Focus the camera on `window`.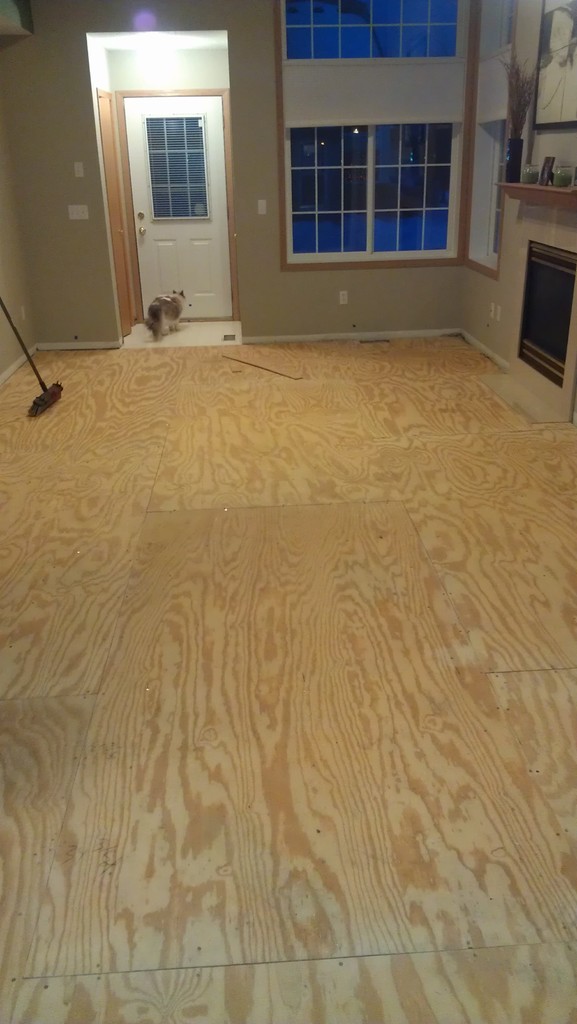
Focus region: x1=269 y1=4 x2=479 y2=266.
